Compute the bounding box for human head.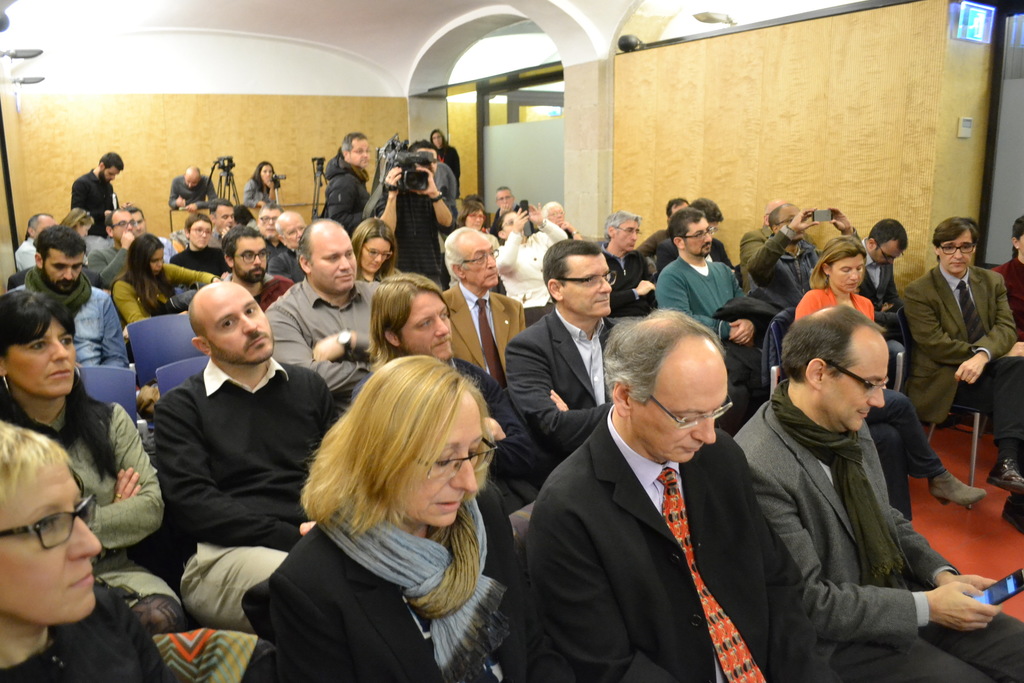
left=0, top=418, right=103, bottom=624.
